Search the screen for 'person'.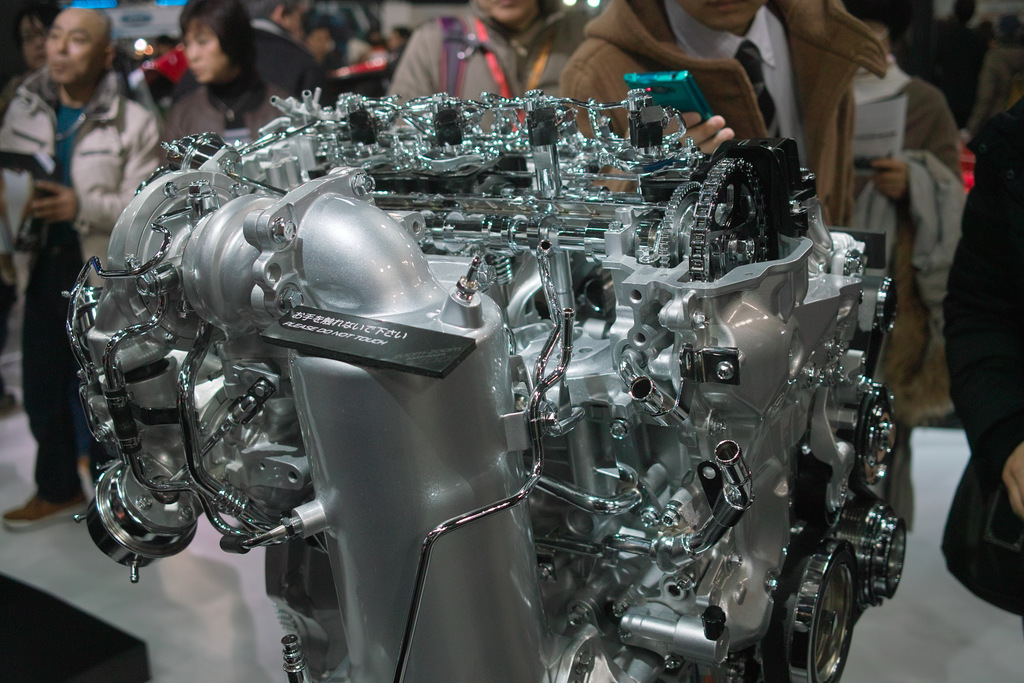
Found at BBox(163, 0, 285, 142).
